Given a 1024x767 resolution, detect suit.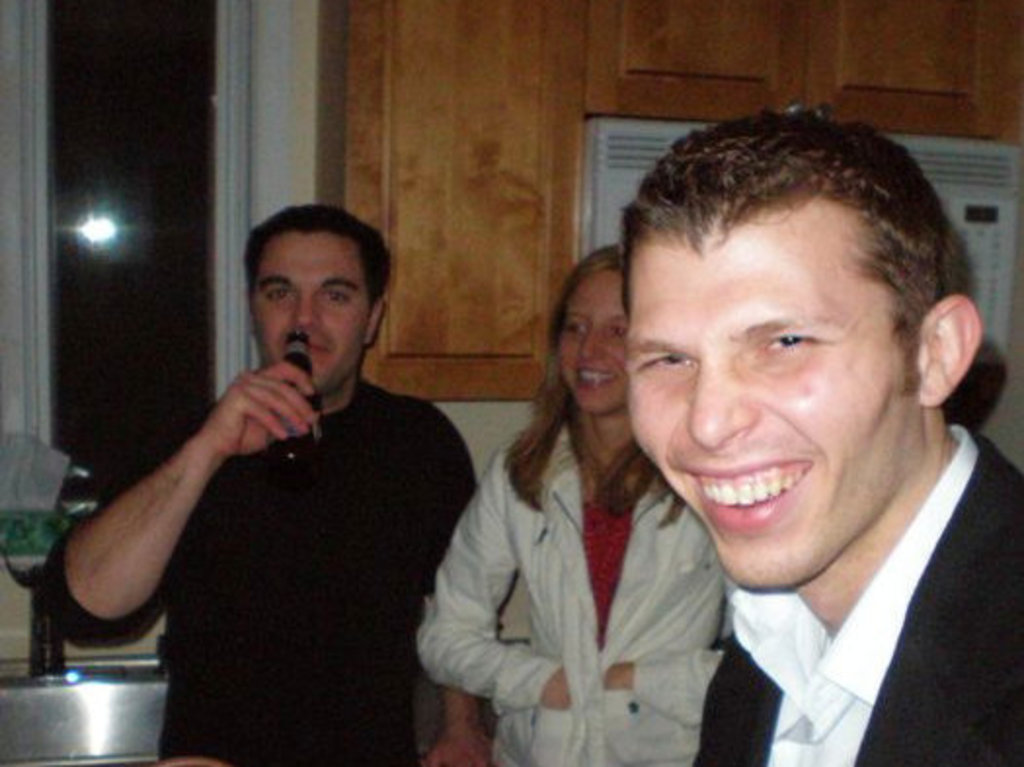
<bbox>622, 422, 1023, 765</bbox>.
